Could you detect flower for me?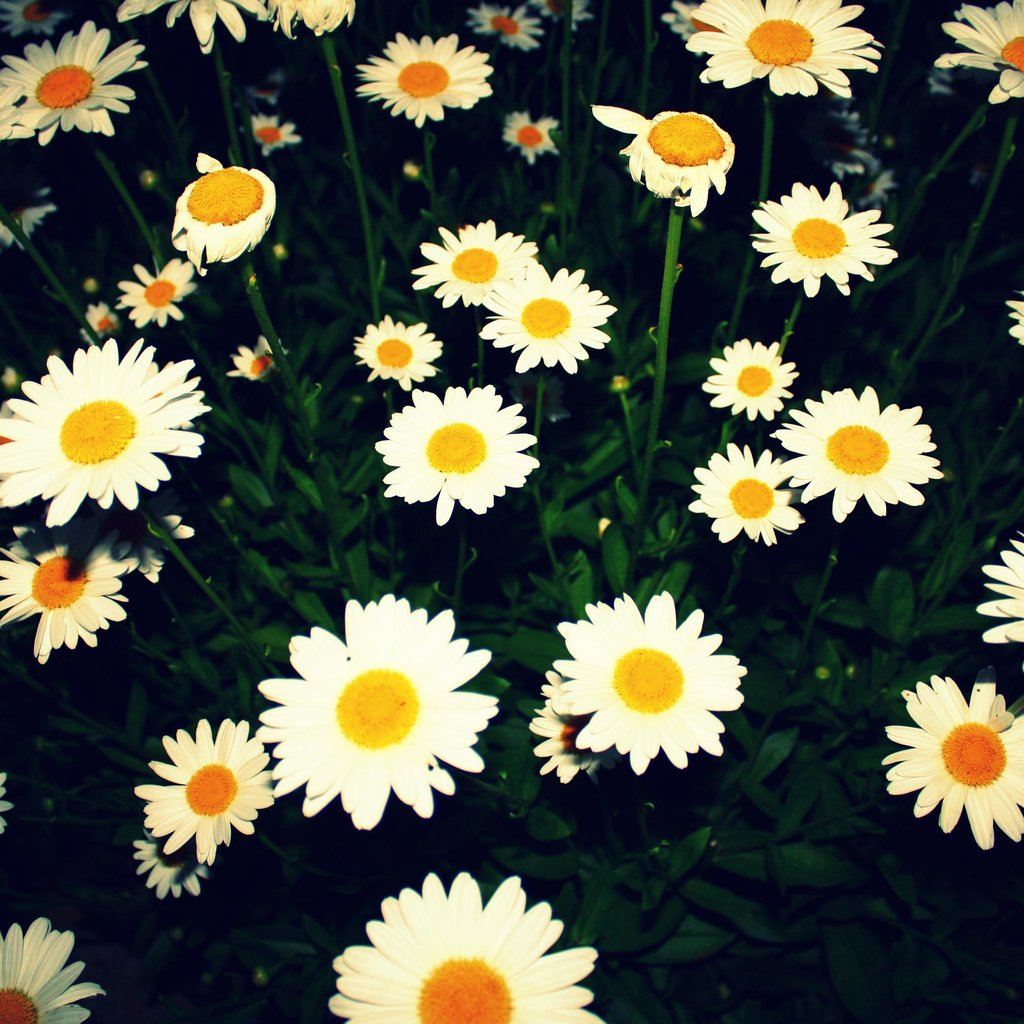
Detection result: box(113, 0, 361, 58).
